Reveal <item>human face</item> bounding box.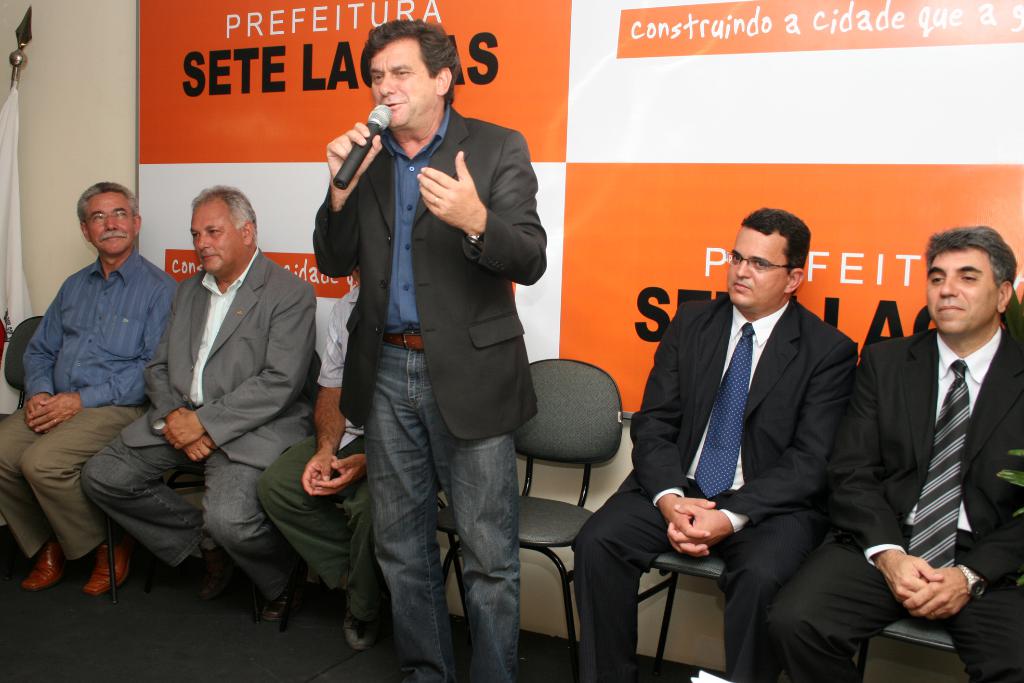
Revealed: (left=84, top=195, right=129, bottom=255).
